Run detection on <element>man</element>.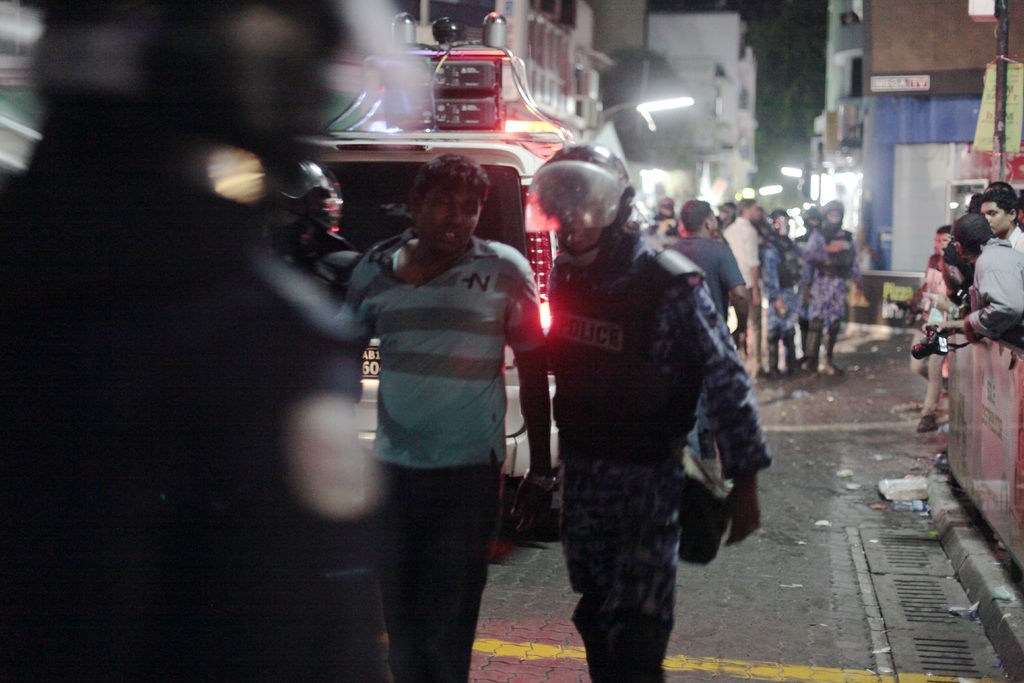
Result: <region>924, 215, 1023, 337</region>.
